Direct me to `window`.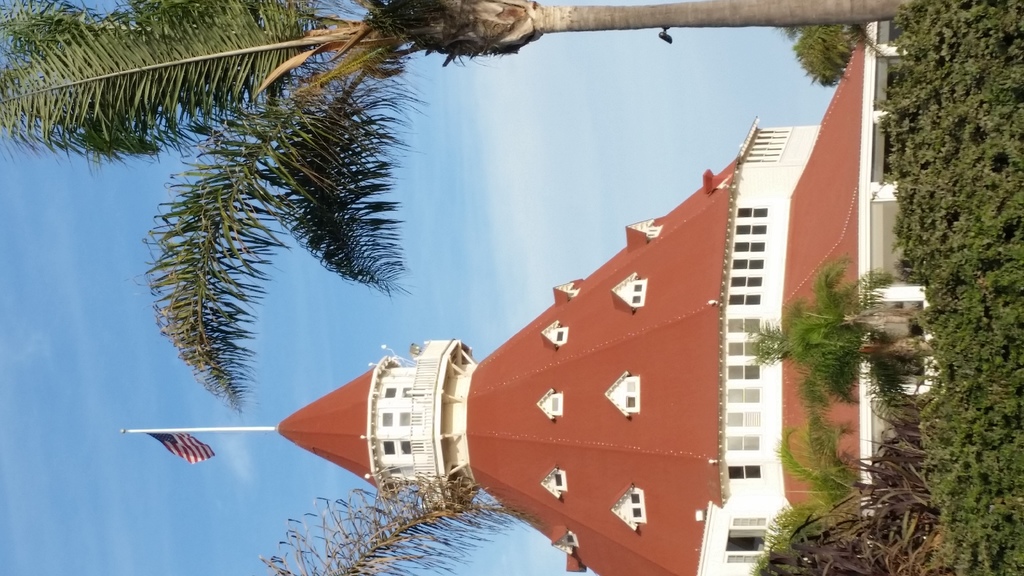
Direction: (x1=725, y1=204, x2=766, y2=453).
